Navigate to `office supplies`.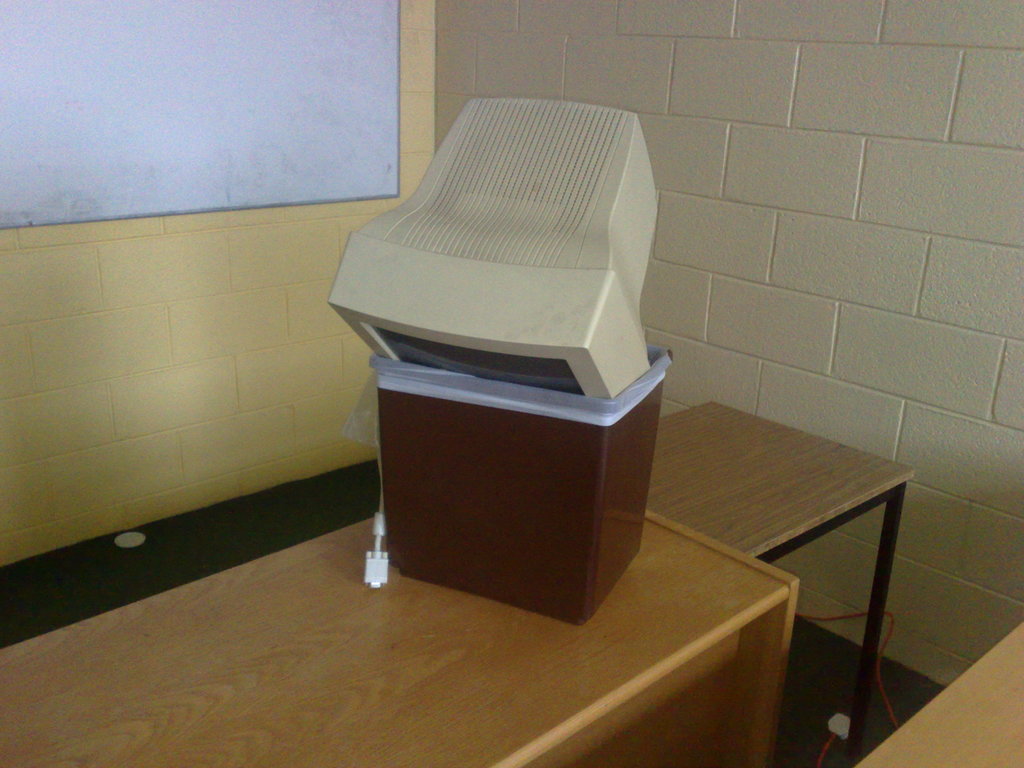
Navigation target: (0,516,799,767).
